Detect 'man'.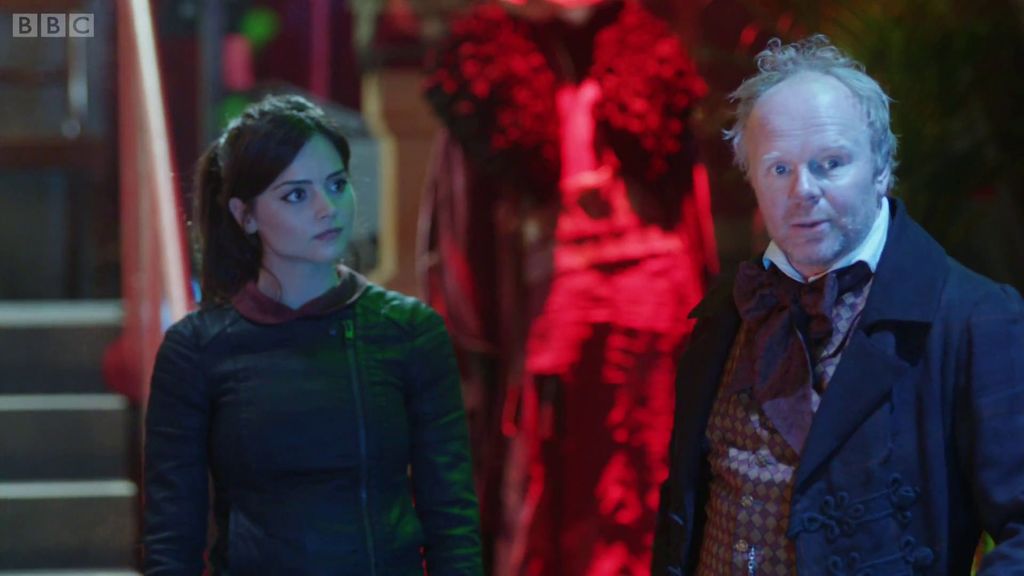
Detected at bbox(643, 29, 1023, 575).
